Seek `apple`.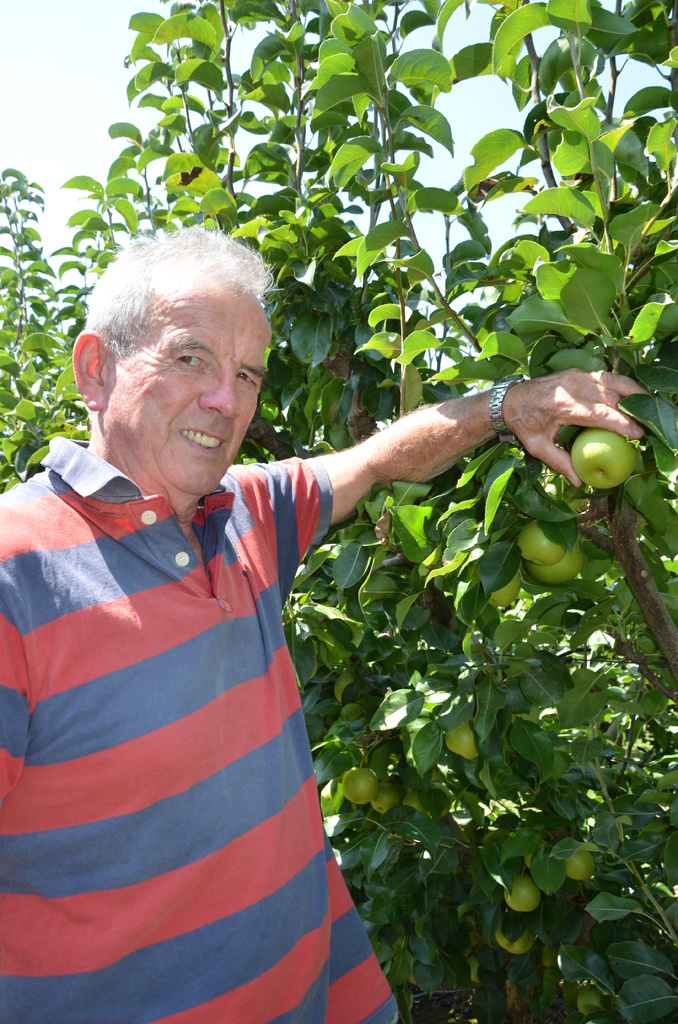
pyautogui.locateOnScreen(467, 954, 480, 986).
